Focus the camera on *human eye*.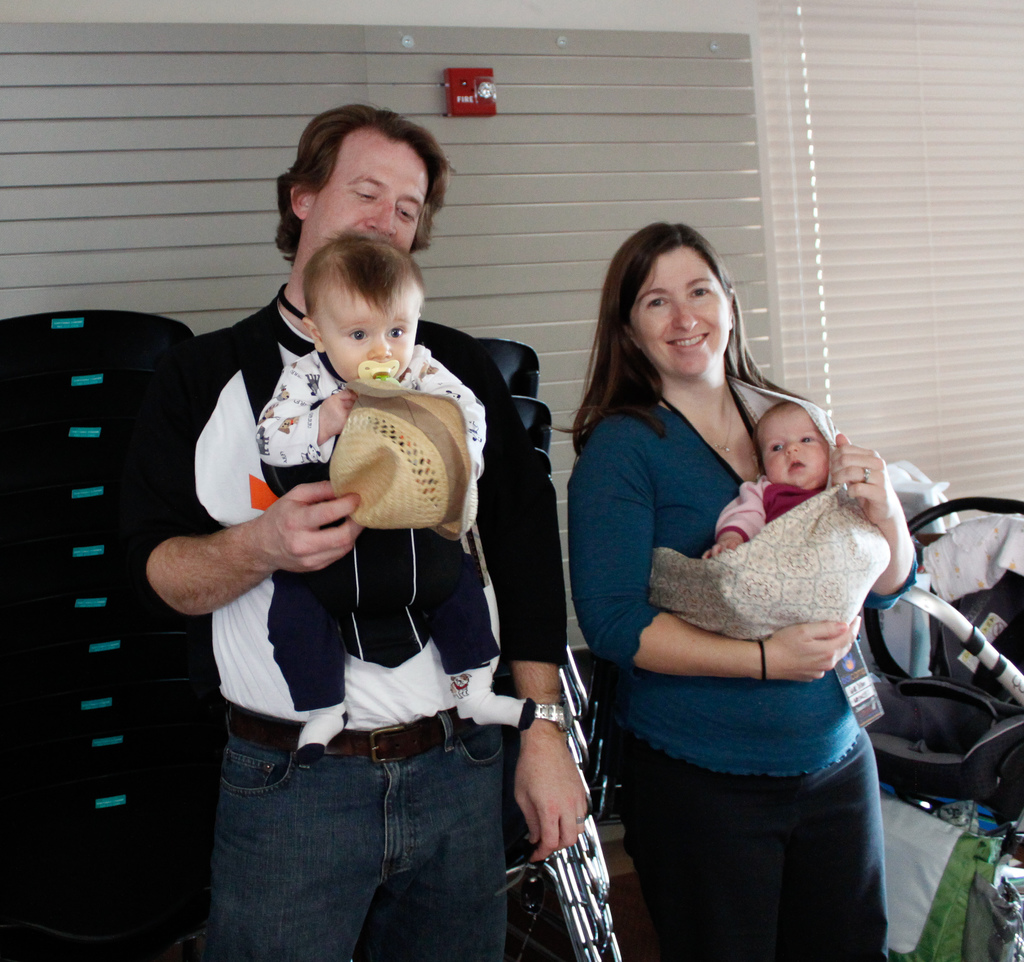
Focus region: l=388, t=330, r=406, b=341.
